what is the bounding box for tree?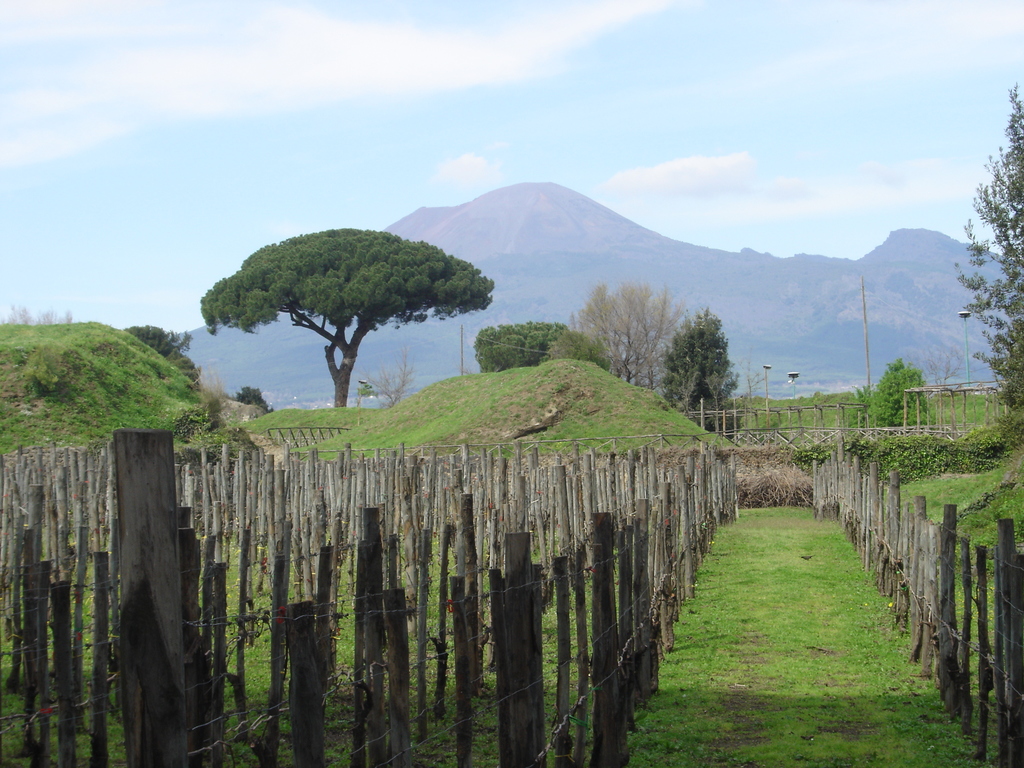
crop(538, 286, 685, 385).
